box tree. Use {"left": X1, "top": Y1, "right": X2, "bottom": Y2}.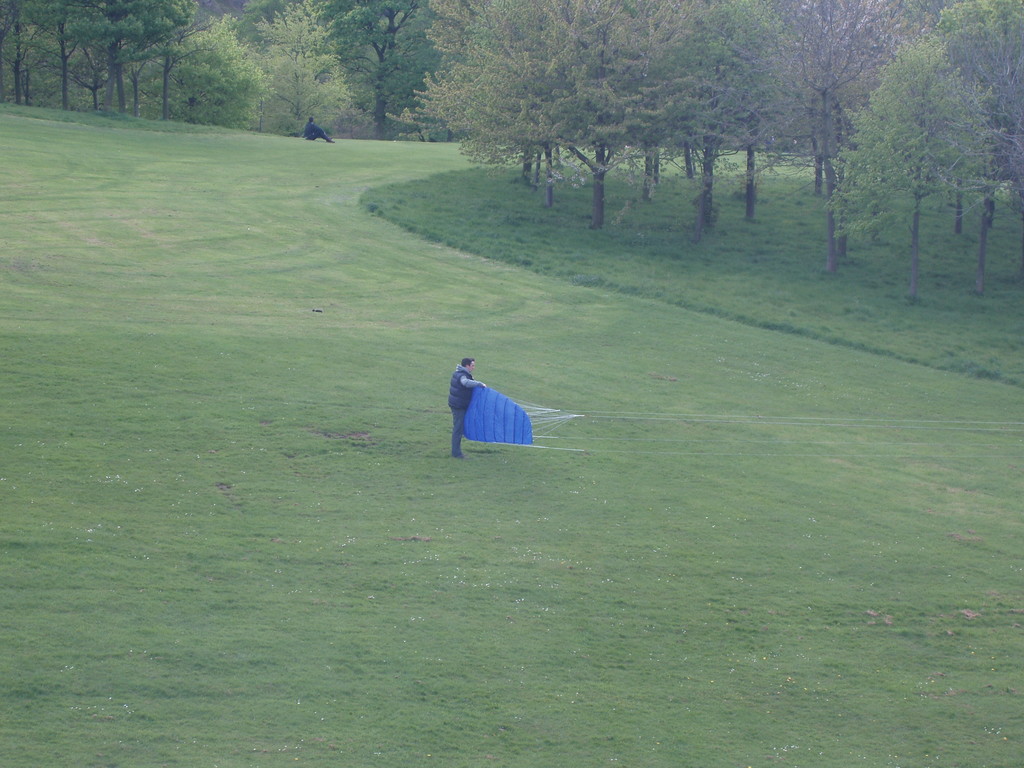
{"left": 547, "top": 22, "right": 653, "bottom": 226}.
